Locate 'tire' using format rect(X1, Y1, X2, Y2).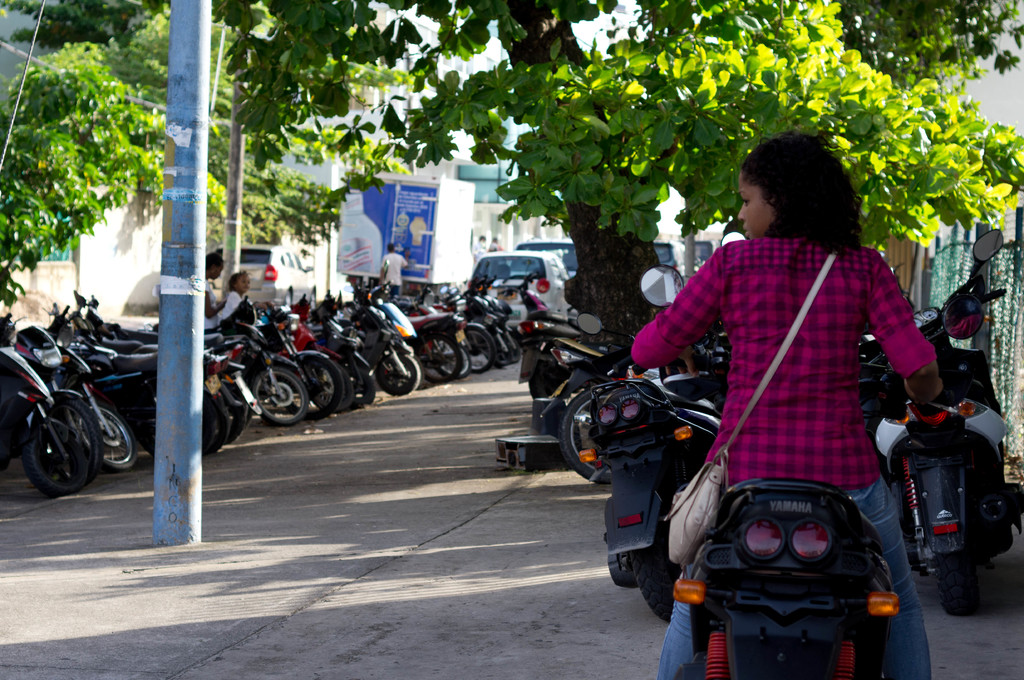
rect(609, 556, 637, 587).
